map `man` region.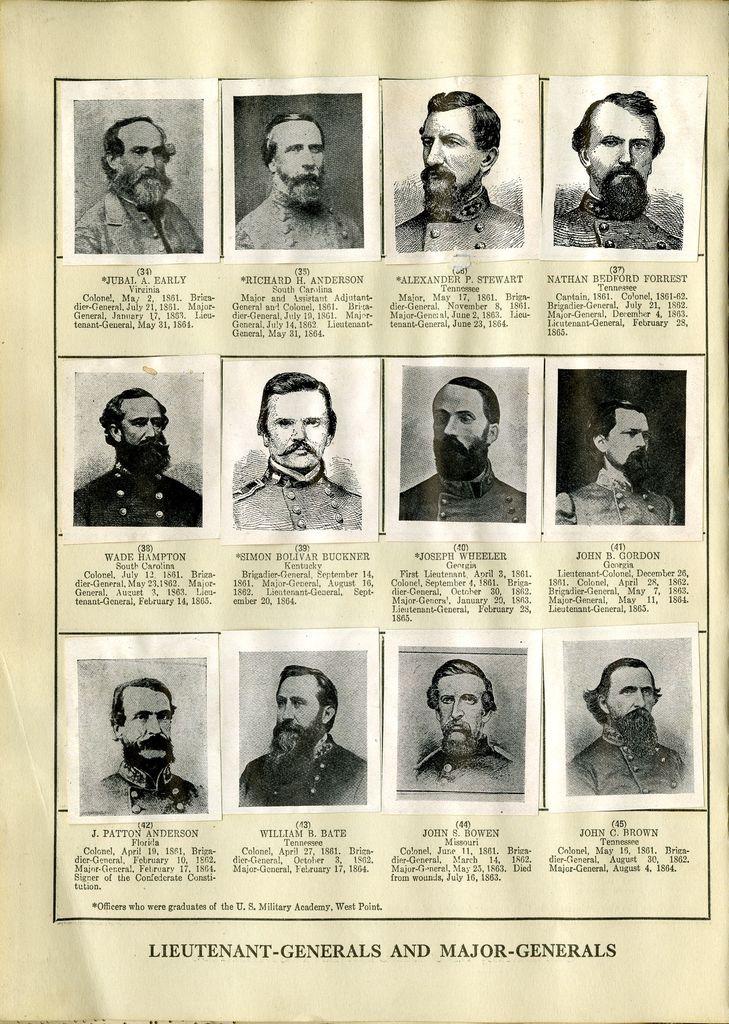
Mapped to box=[388, 86, 523, 254].
